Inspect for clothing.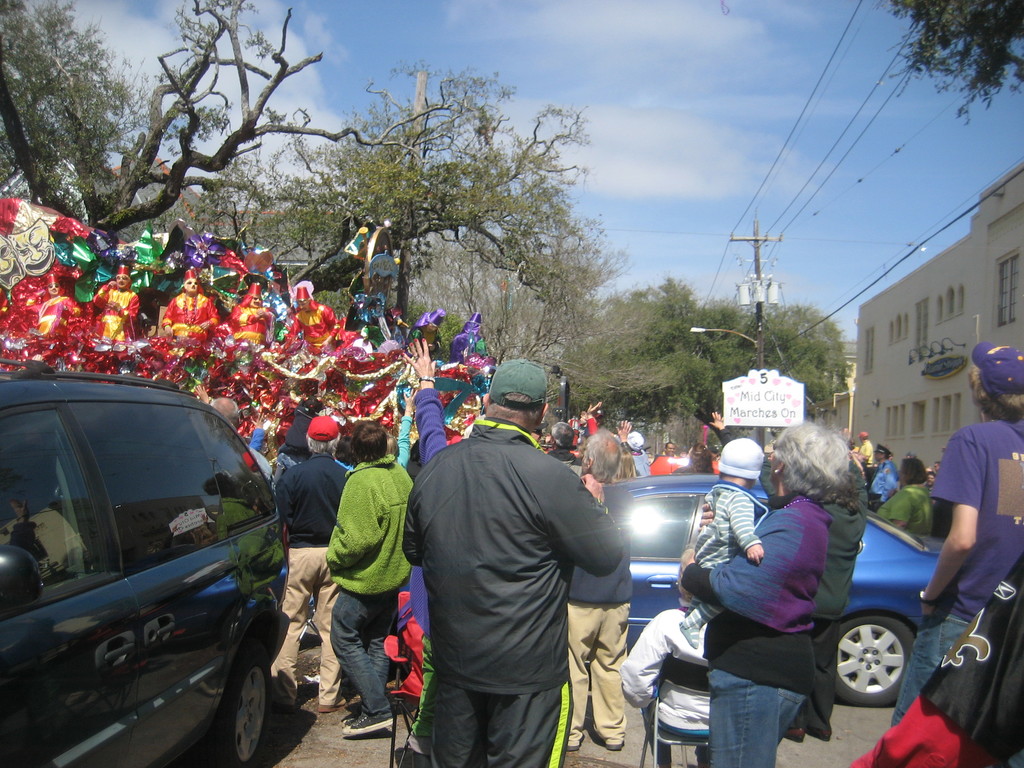
Inspection: (399, 378, 628, 767).
